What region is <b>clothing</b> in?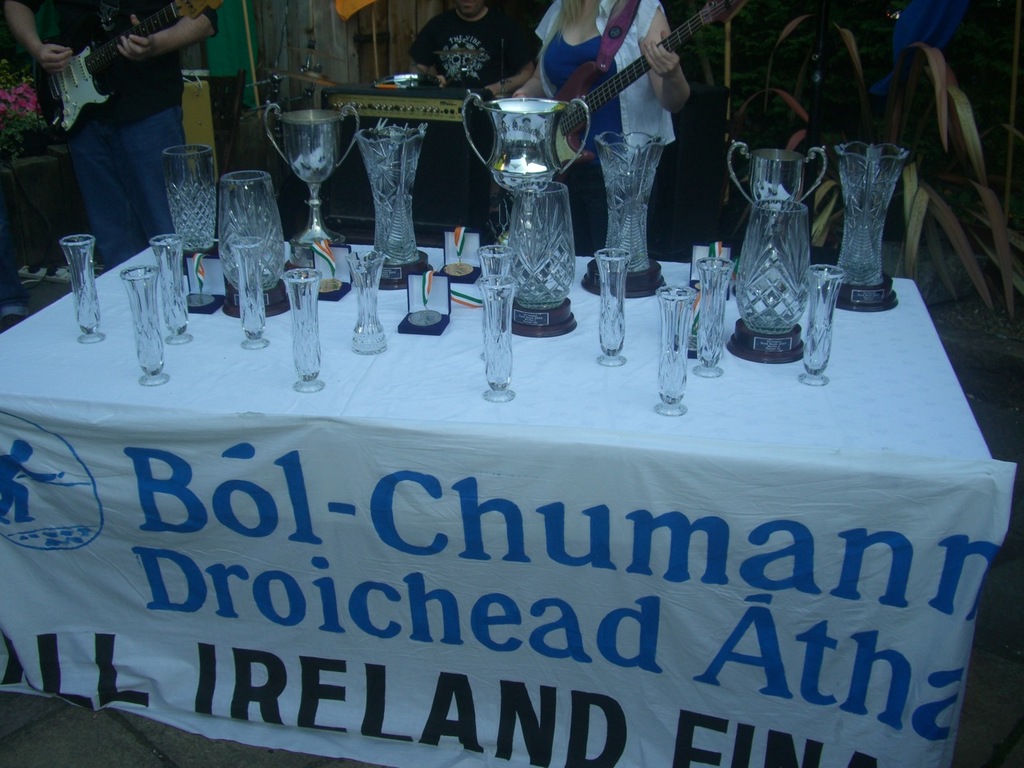
17/0/194/240.
